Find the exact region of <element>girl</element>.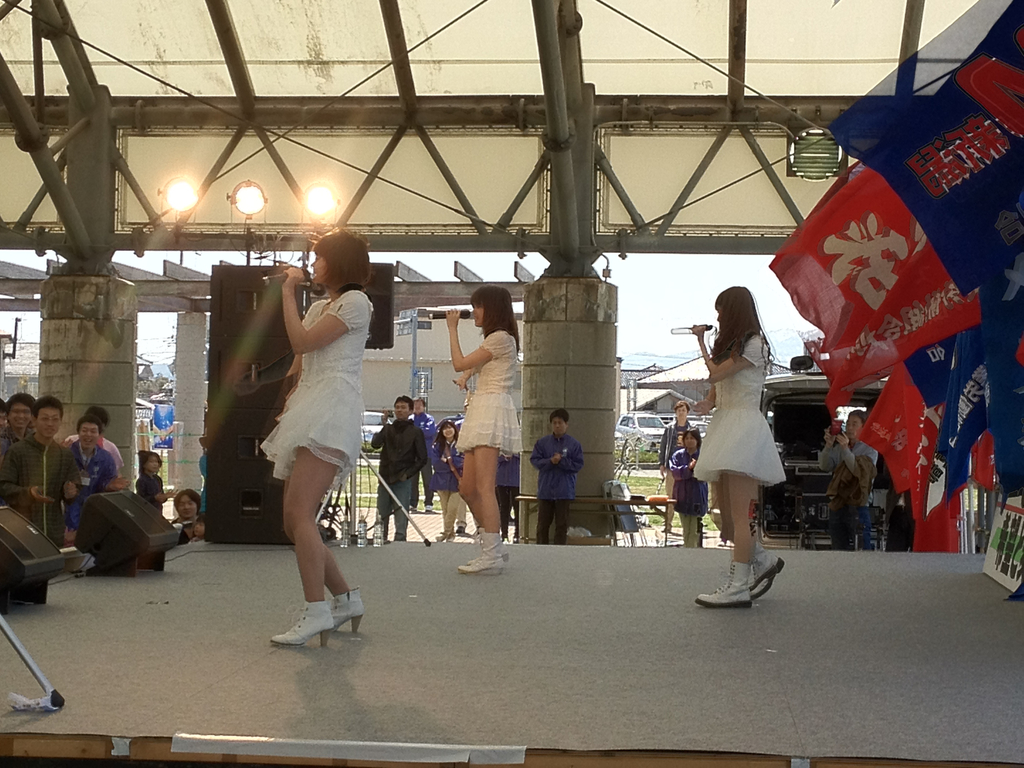
Exact region: <bbox>136, 451, 174, 512</bbox>.
